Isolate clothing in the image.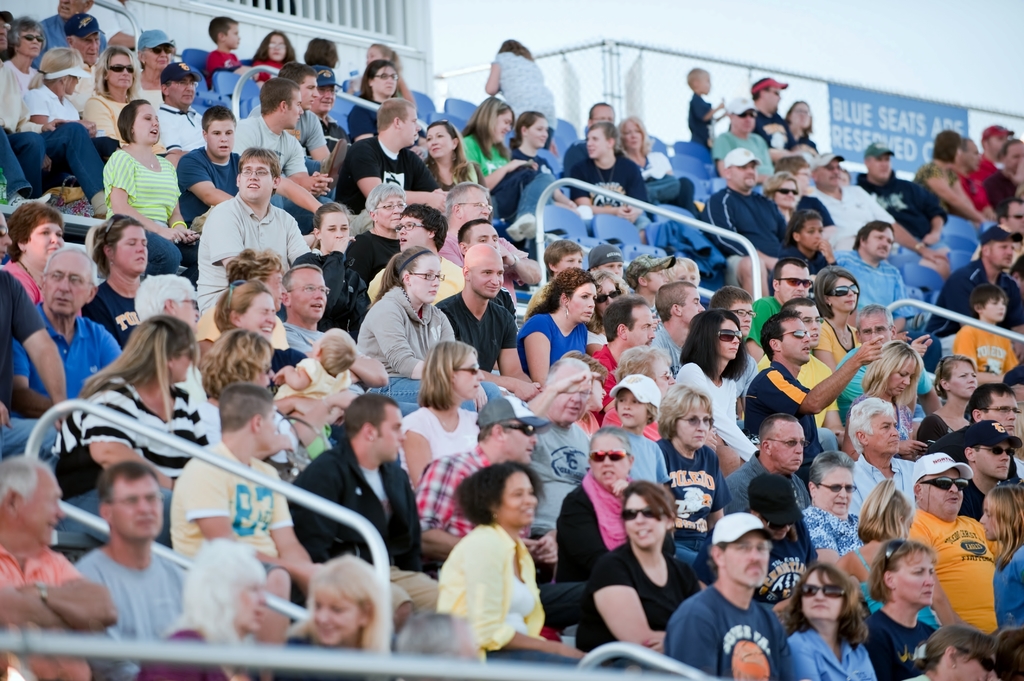
Isolated region: [655, 429, 737, 555].
